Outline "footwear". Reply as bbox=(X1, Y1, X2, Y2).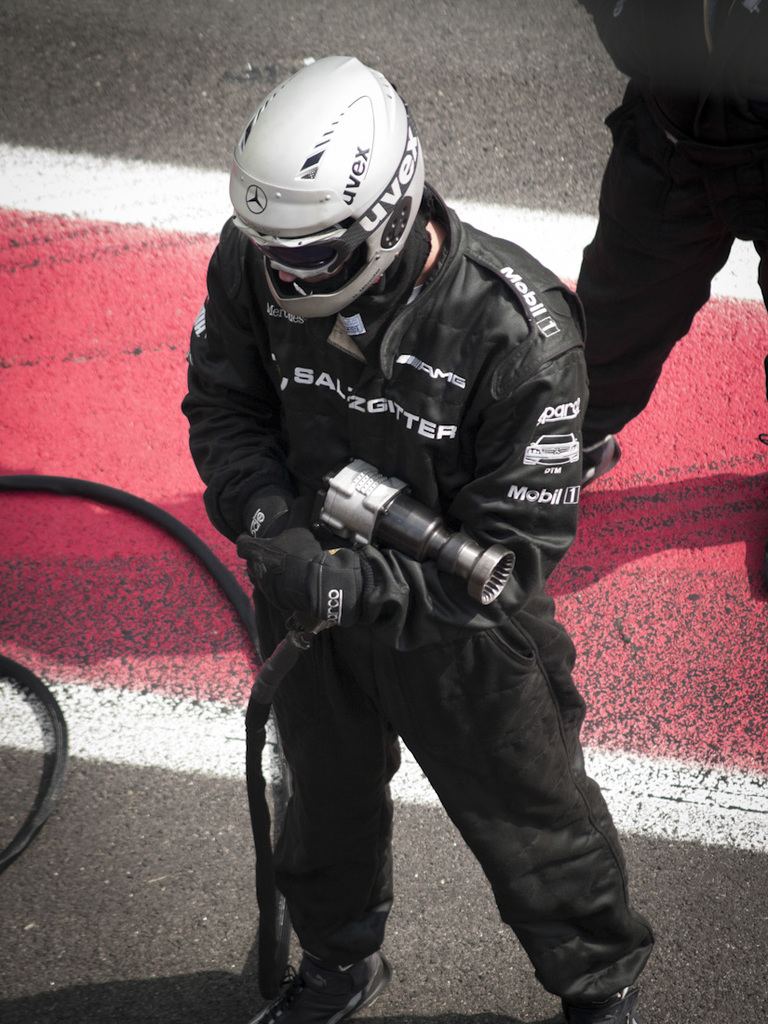
bbox=(273, 950, 395, 1023).
